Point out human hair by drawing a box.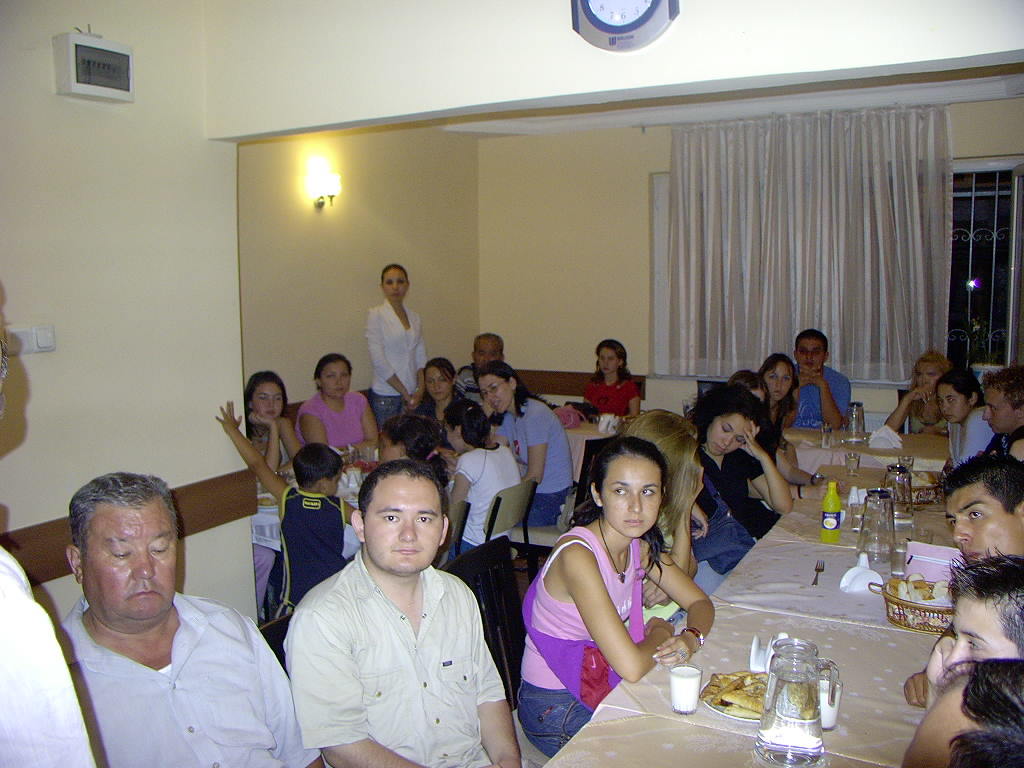
Rect(587, 337, 634, 388).
